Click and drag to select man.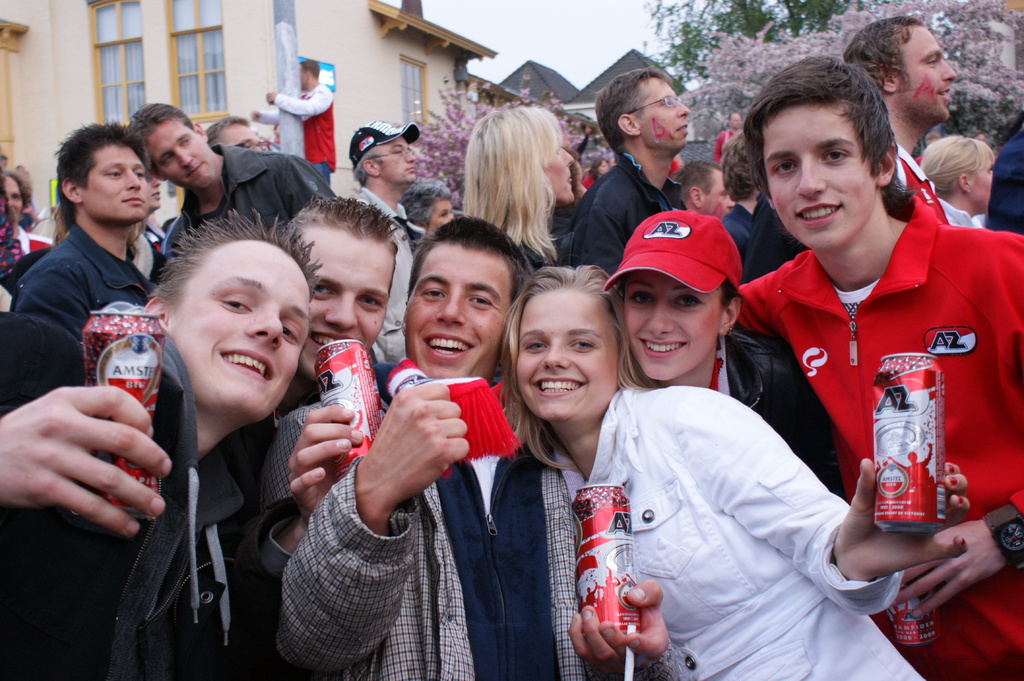
Selection: 207,116,260,147.
